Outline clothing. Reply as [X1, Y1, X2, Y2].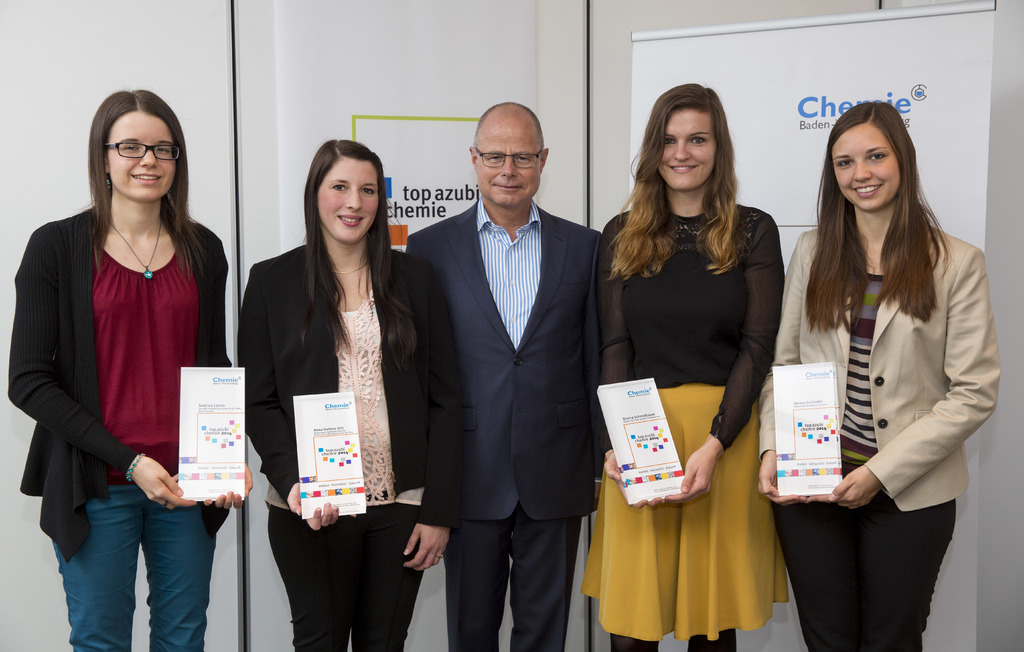
[7, 210, 228, 651].
